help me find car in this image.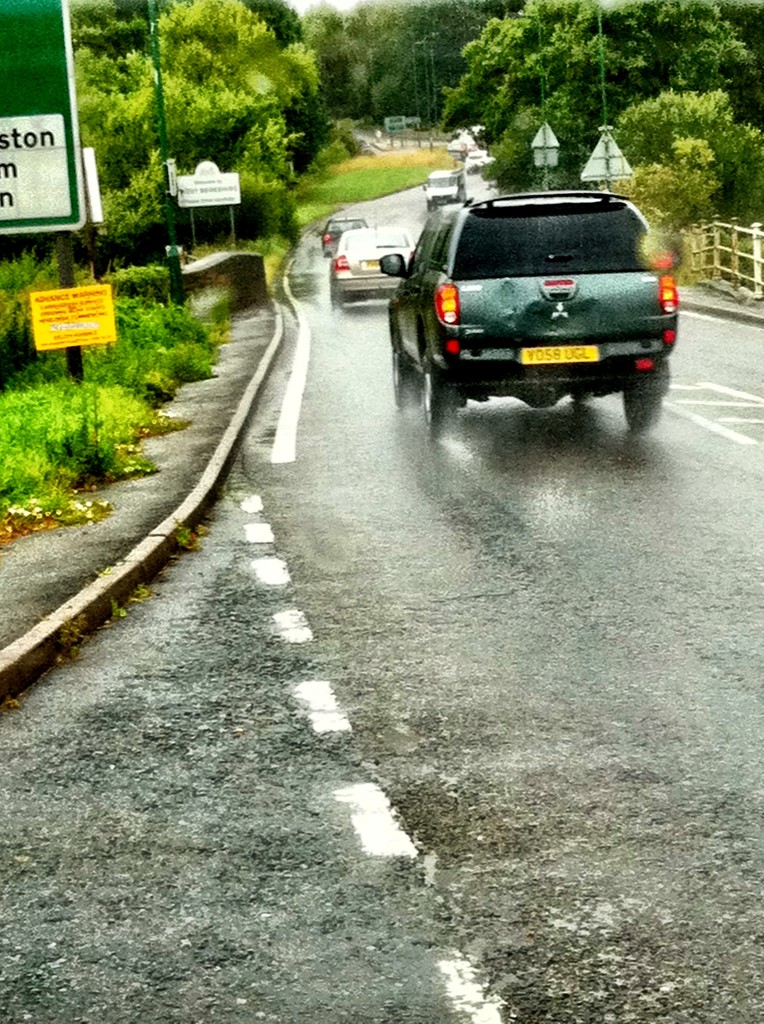
Found it: rect(316, 216, 363, 259).
